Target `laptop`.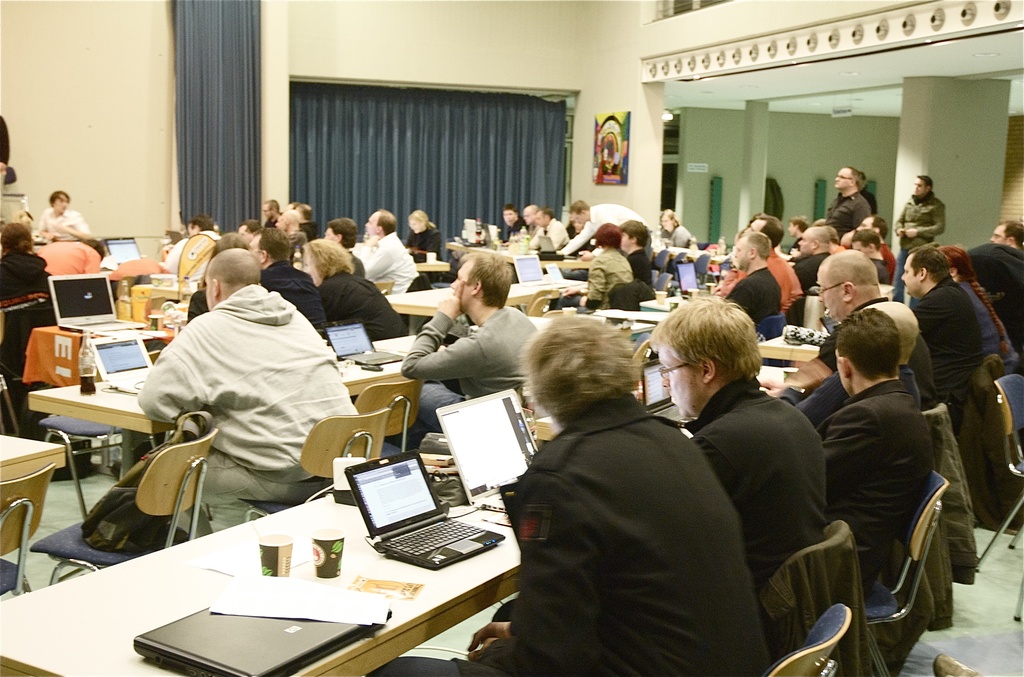
Target region: <box>103,235,141,264</box>.
